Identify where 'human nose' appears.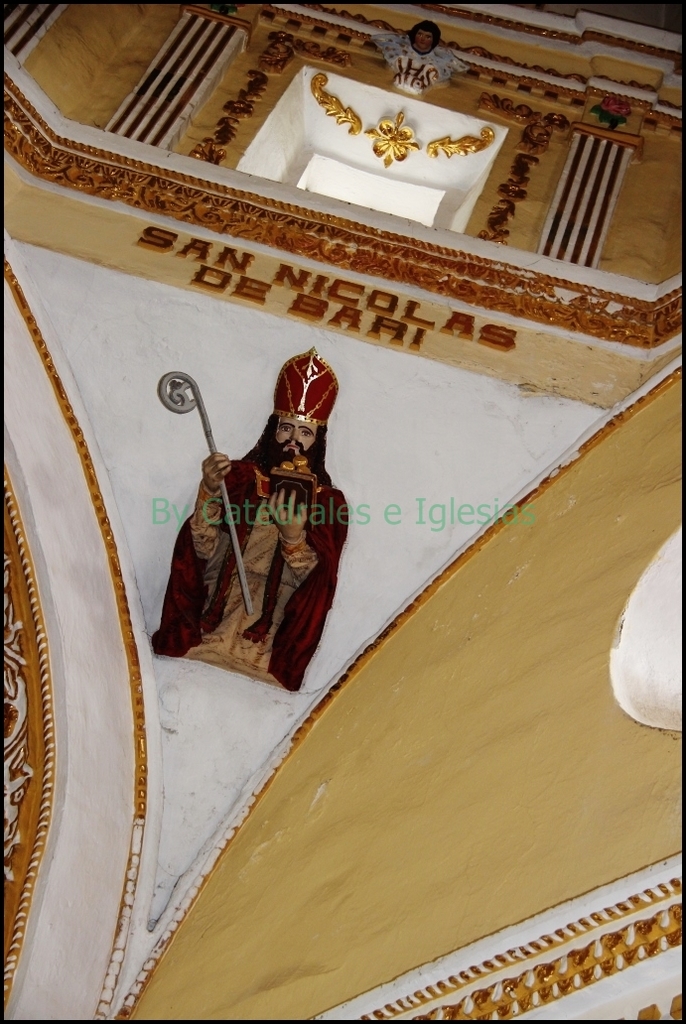
Appears at bbox(292, 426, 299, 438).
